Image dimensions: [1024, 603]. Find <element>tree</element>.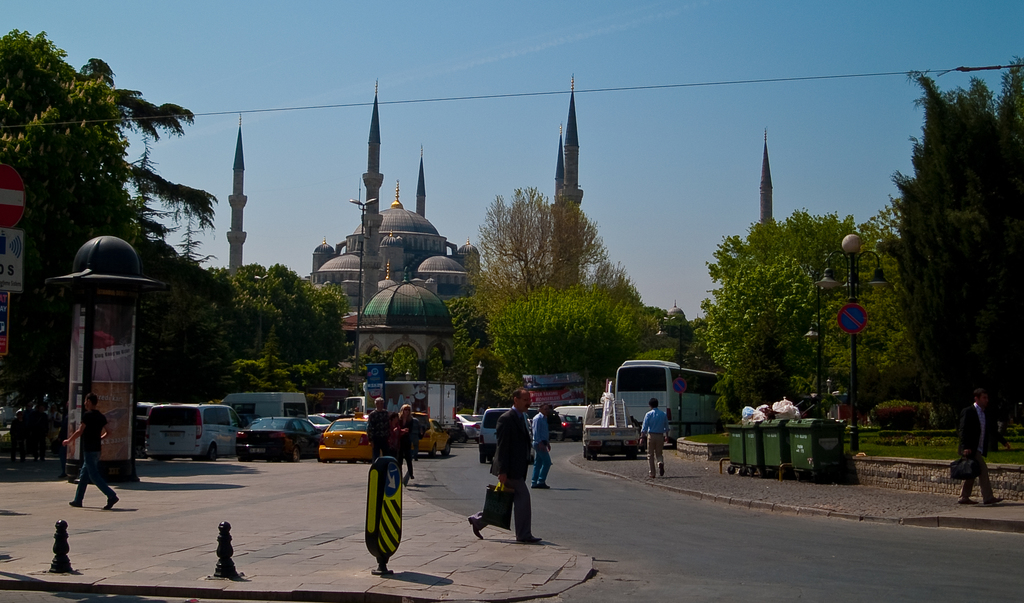
<region>879, 63, 1014, 444</region>.
